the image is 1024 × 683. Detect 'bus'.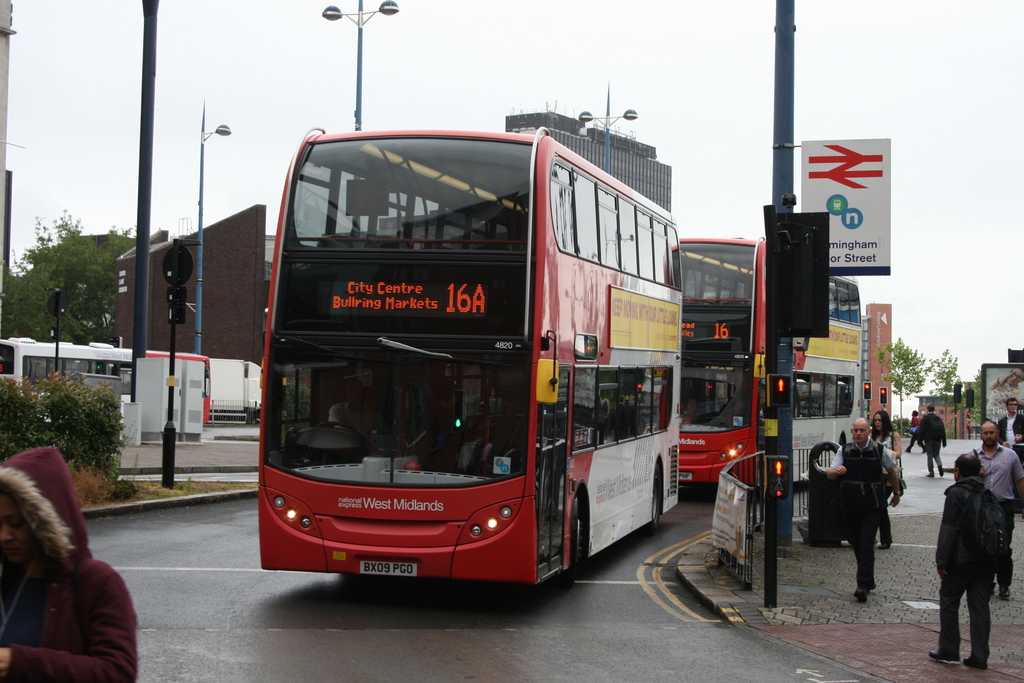
Detection: box=[676, 232, 870, 488].
